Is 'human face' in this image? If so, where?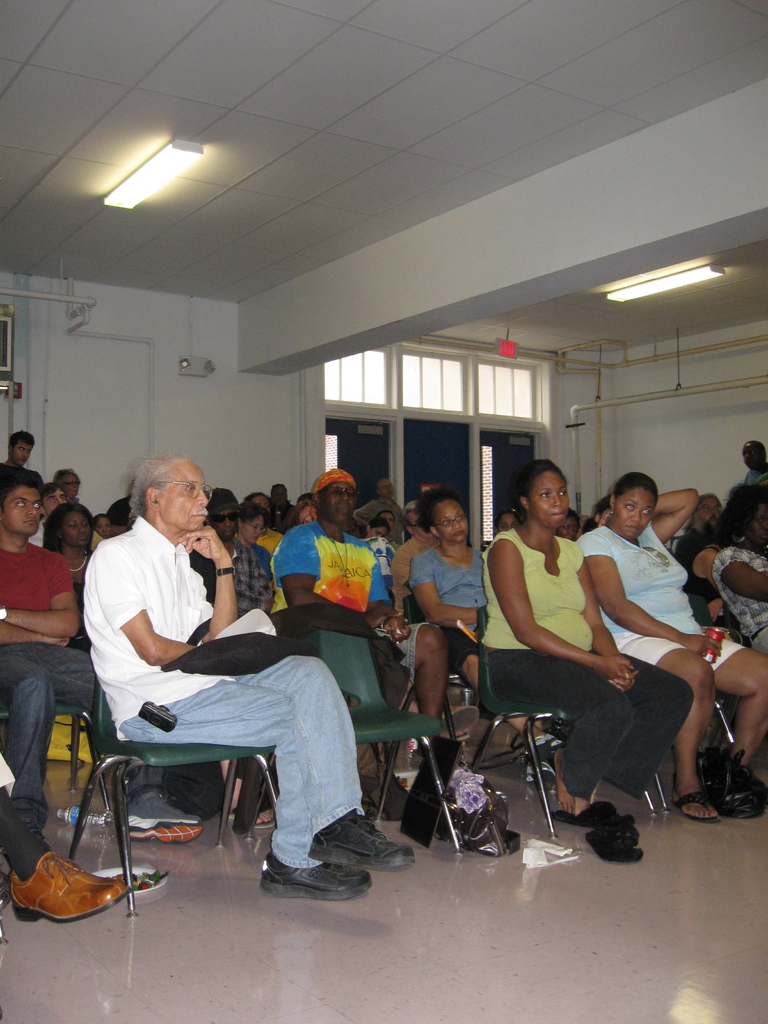
Yes, at 158,476,209,528.
